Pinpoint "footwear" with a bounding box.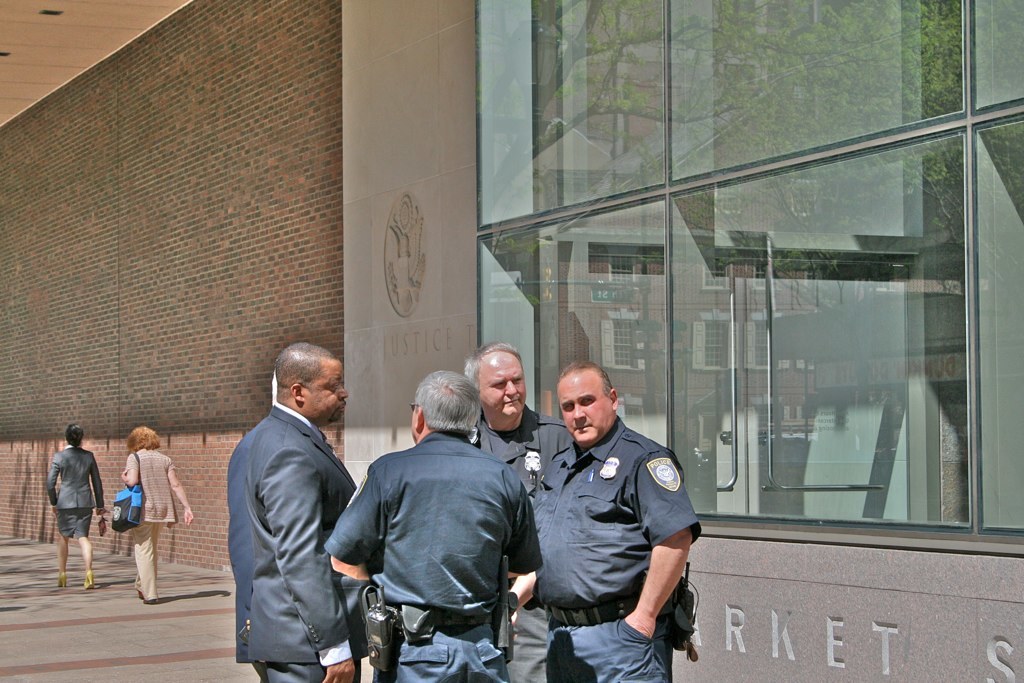
box(77, 569, 94, 593).
